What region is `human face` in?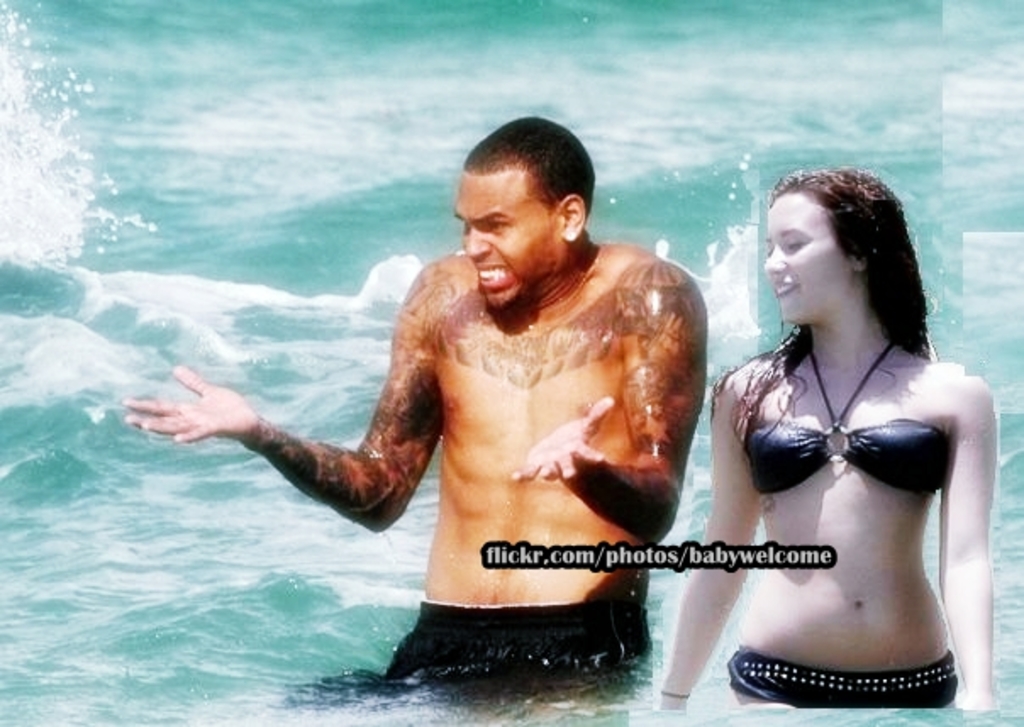
bbox=(770, 202, 849, 329).
